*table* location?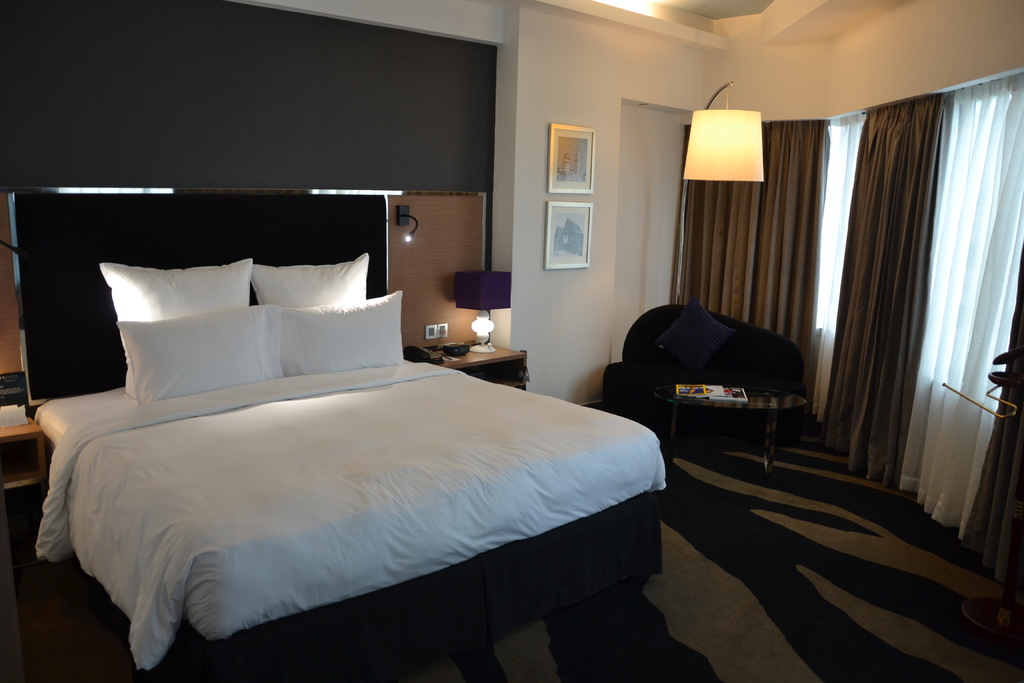
pyautogui.locateOnScreen(413, 333, 527, 393)
